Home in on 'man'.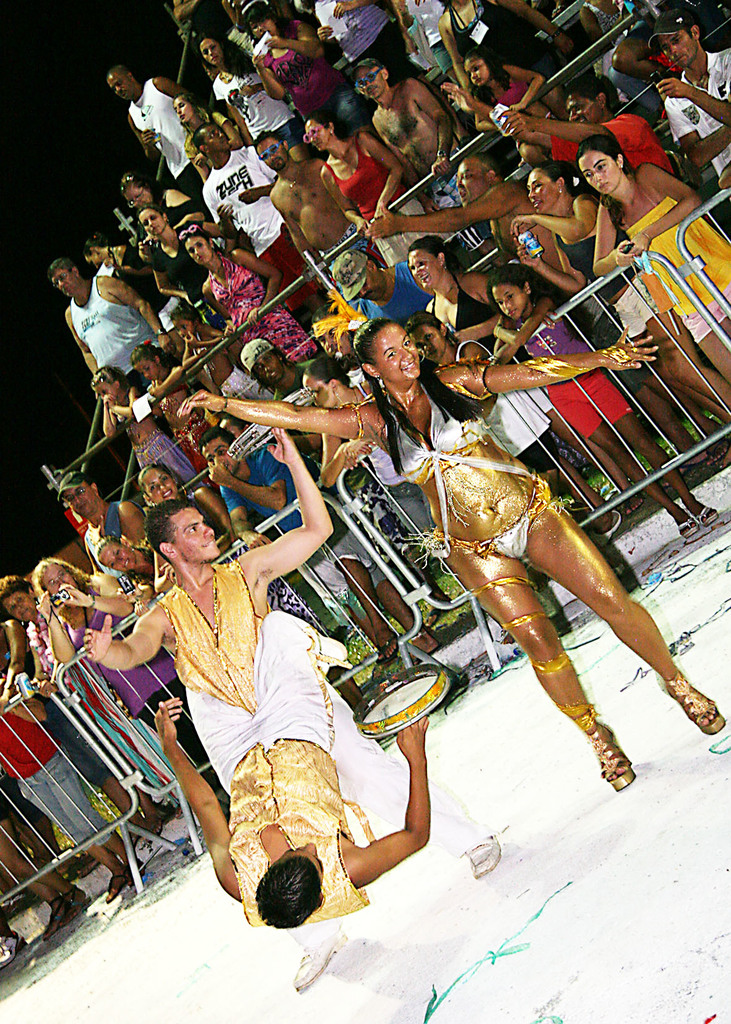
Homed in at crop(88, 236, 122, 271).
